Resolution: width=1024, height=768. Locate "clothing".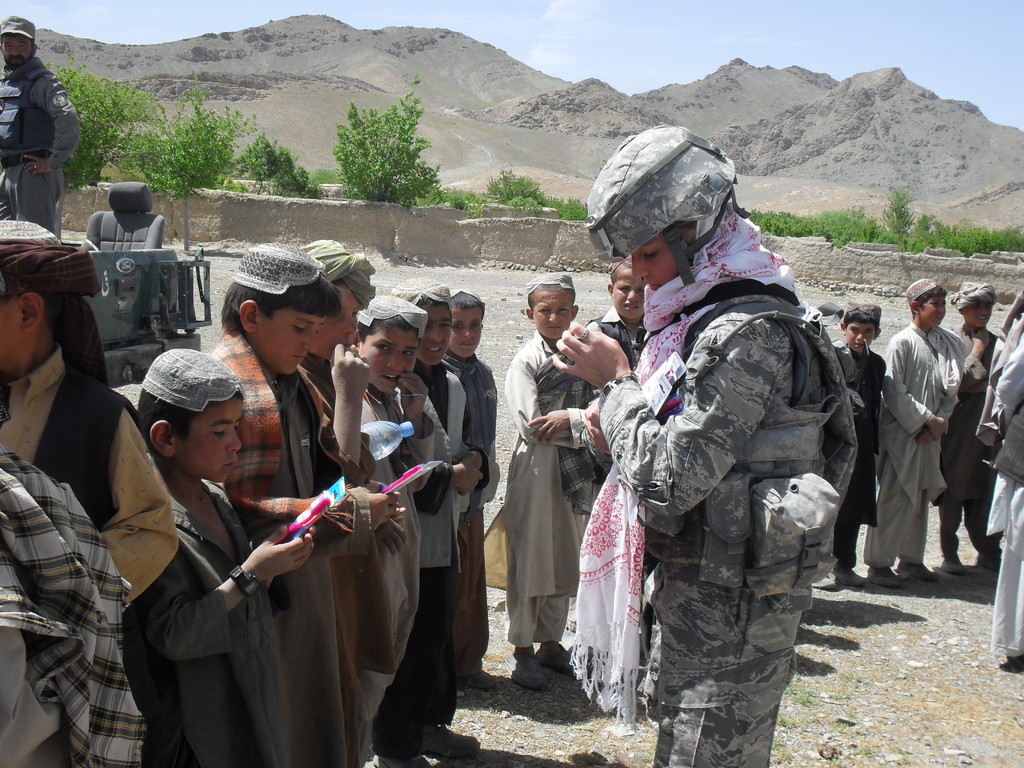
[191,256,382,764].
